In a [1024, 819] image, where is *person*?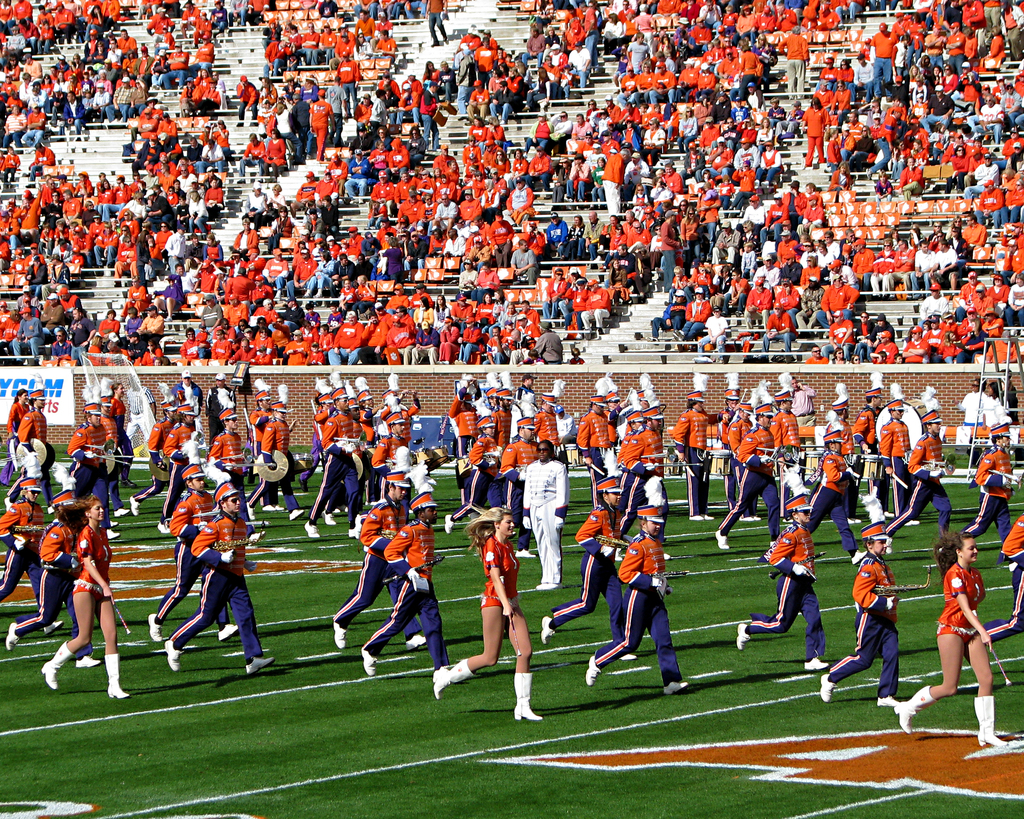
rect(12, 311, 48, 366).
